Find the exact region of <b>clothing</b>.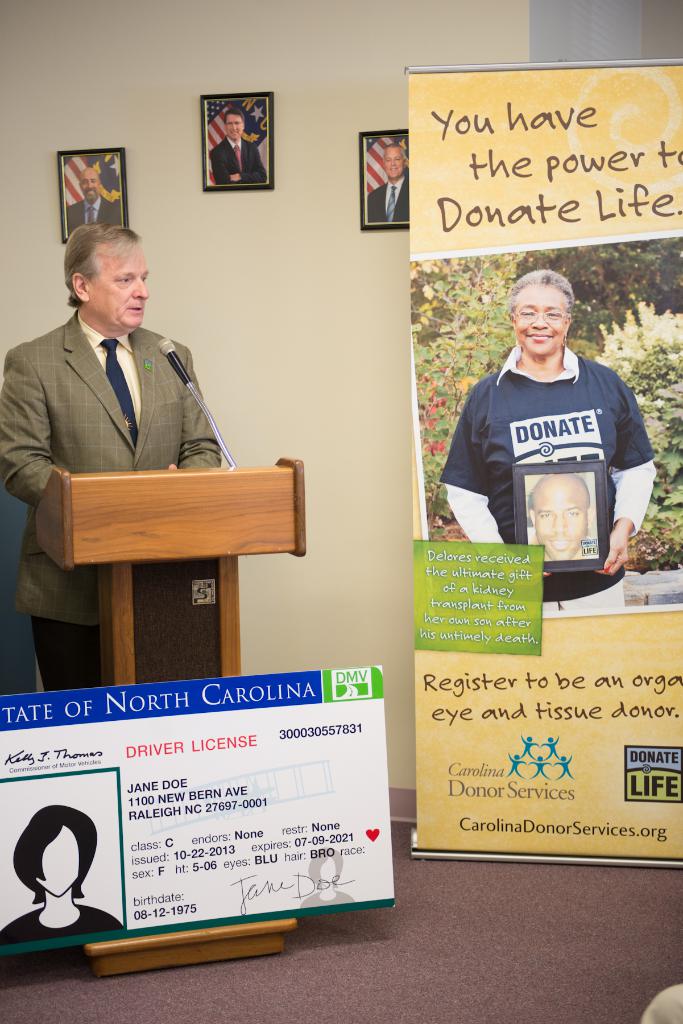
Exact region: Rect(455, 328, 663, 566).
